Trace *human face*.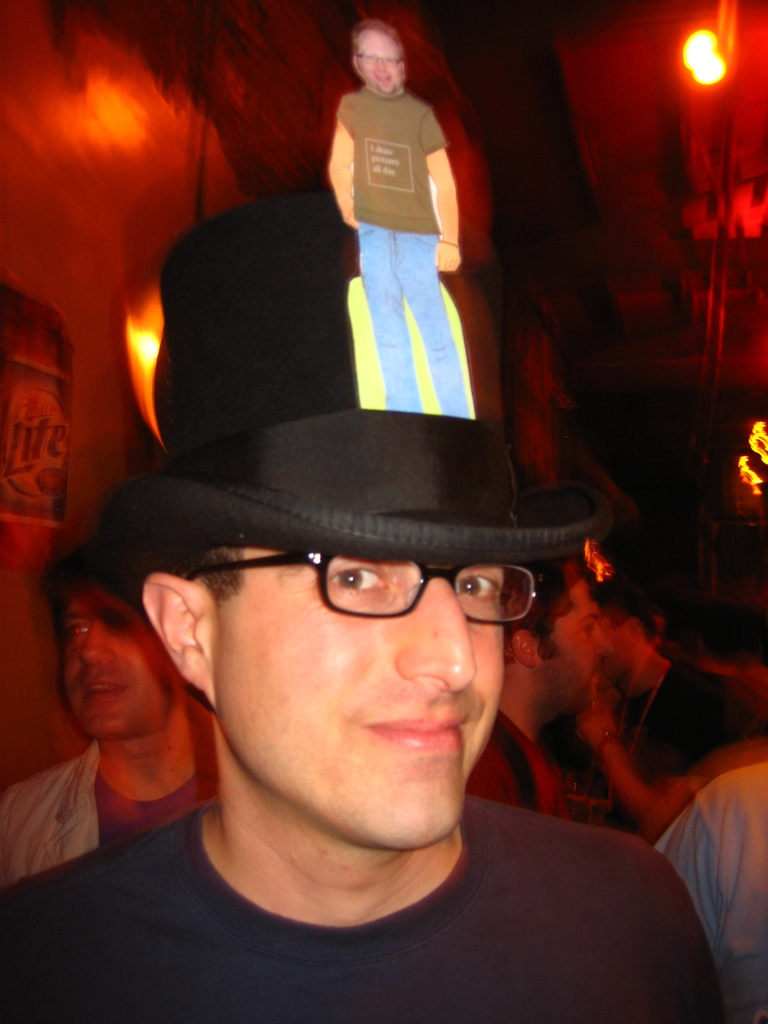
Traced to detection(348, 24, 398, 99).
